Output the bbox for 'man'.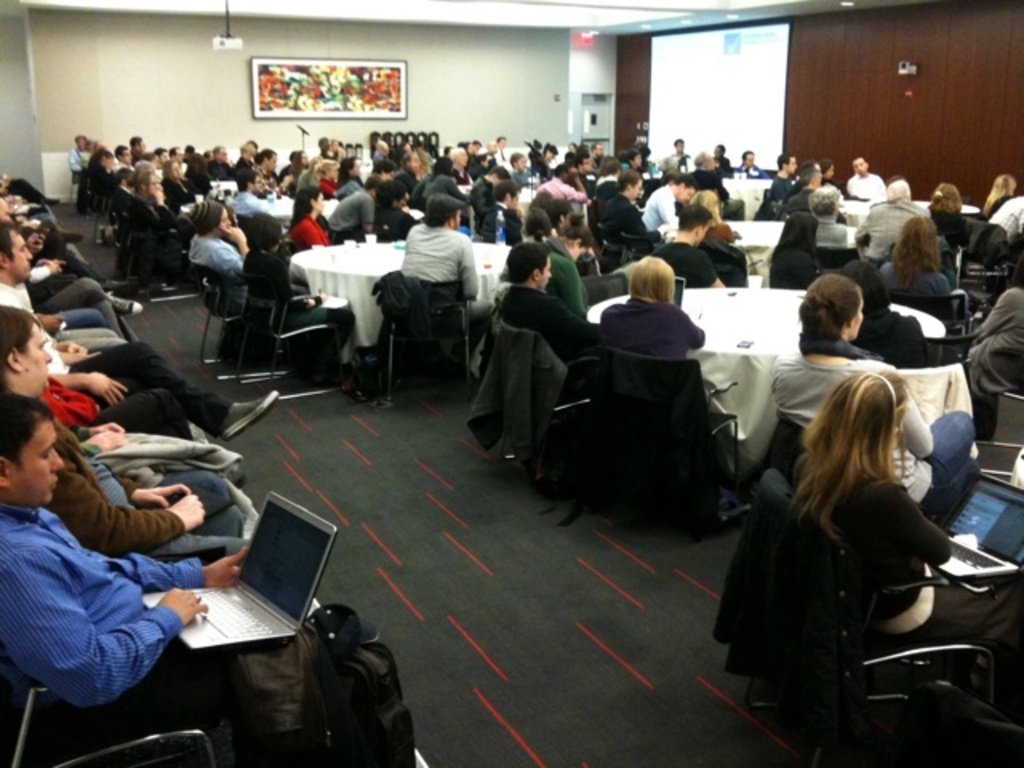
<region>838, 157, 885, 210</region>.
